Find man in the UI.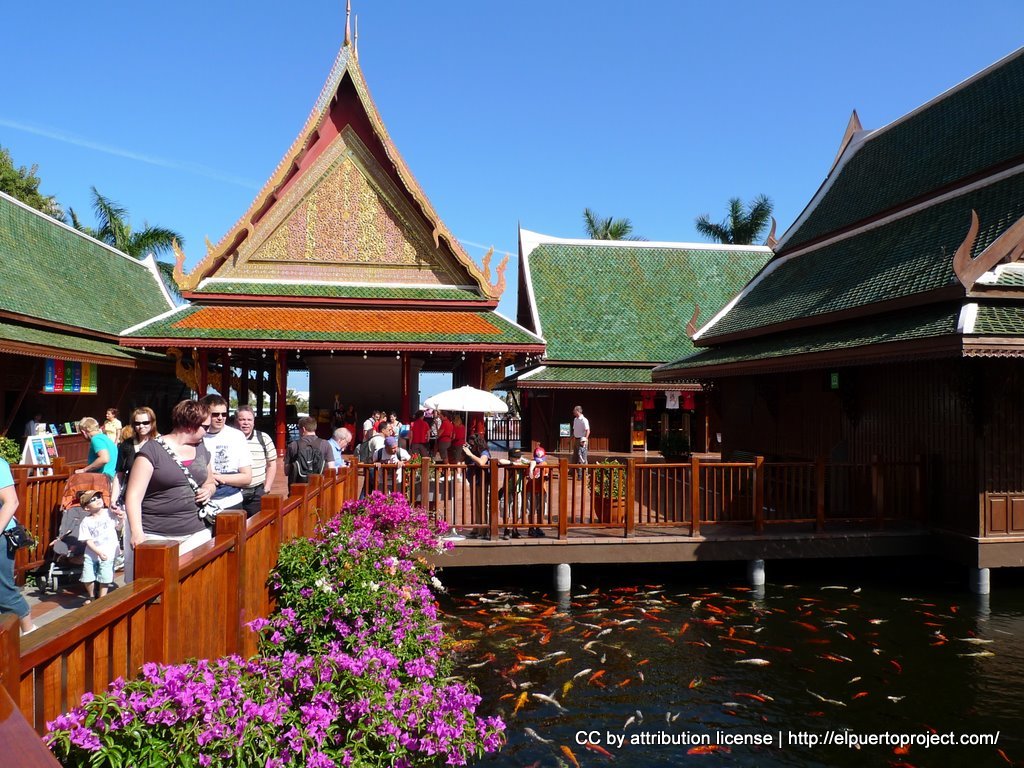
UI element at box(369, 437, 410, 494).
